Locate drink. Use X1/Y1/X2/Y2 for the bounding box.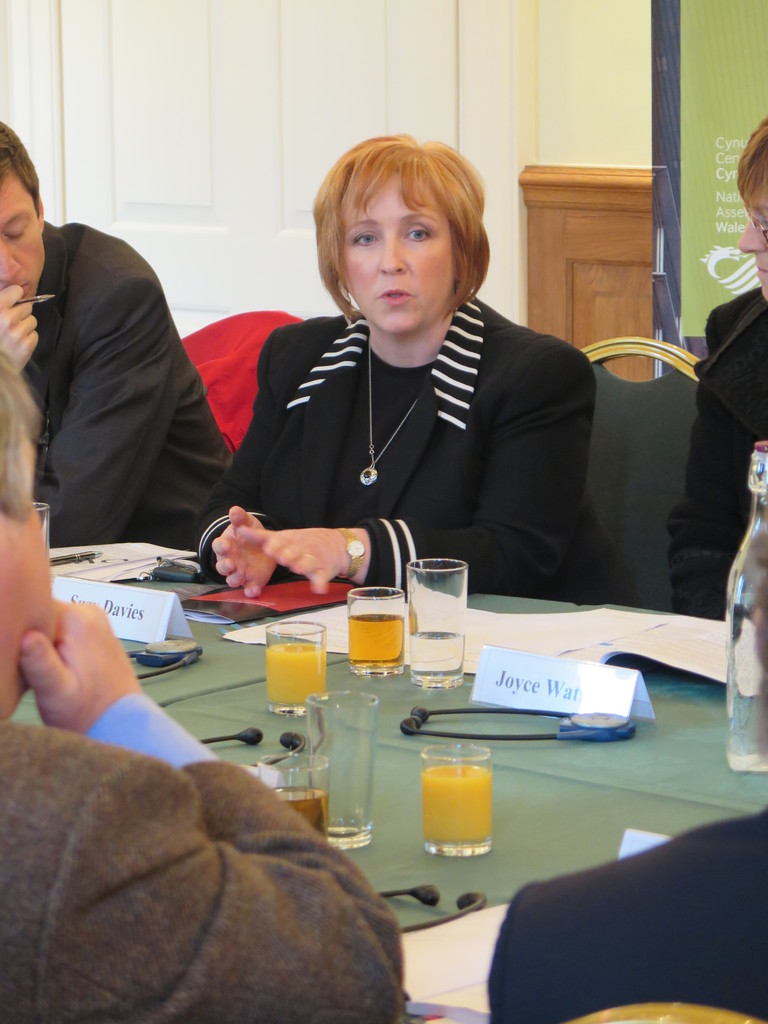
260/755/322/841.
